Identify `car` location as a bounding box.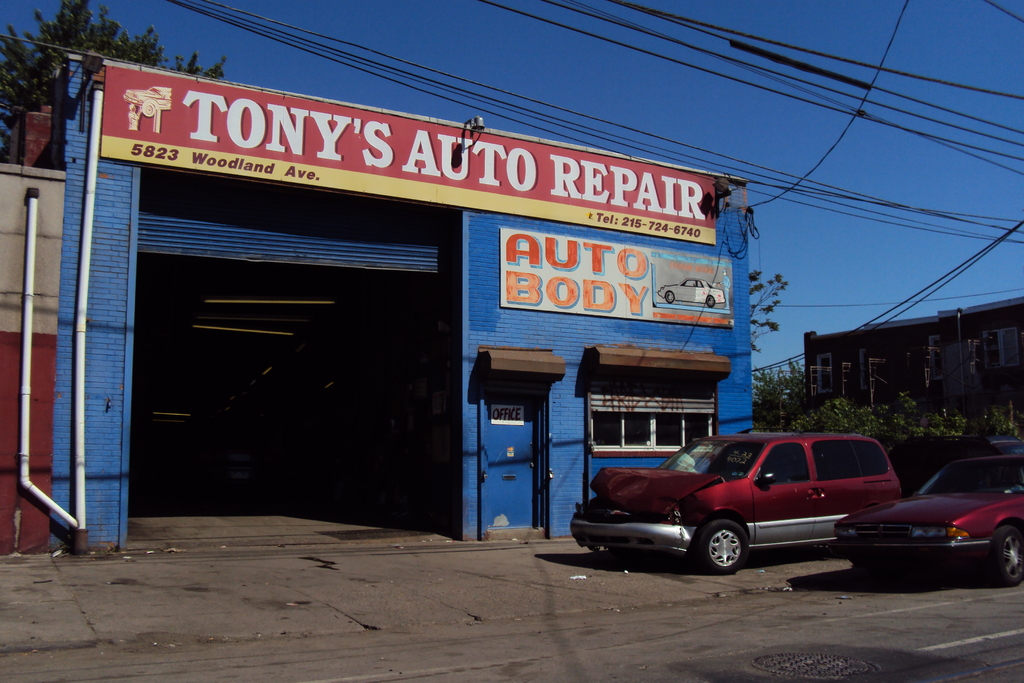
566, 427, 908, 573.
